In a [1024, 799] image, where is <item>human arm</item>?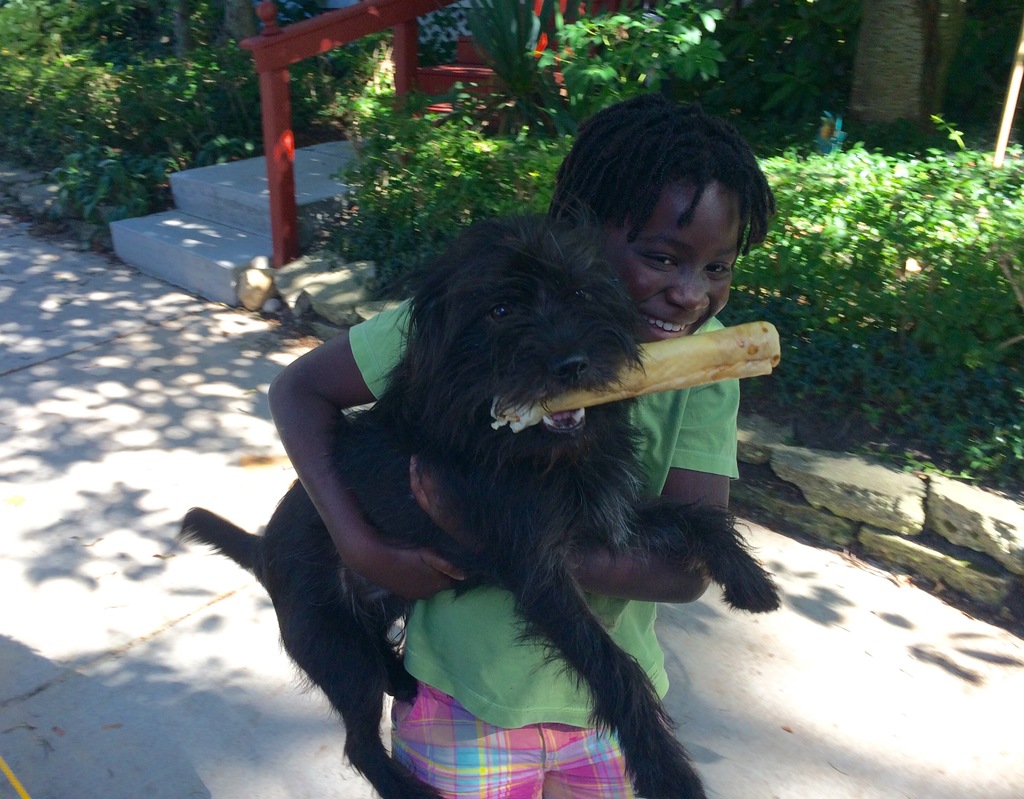
[398,317,744,606].
